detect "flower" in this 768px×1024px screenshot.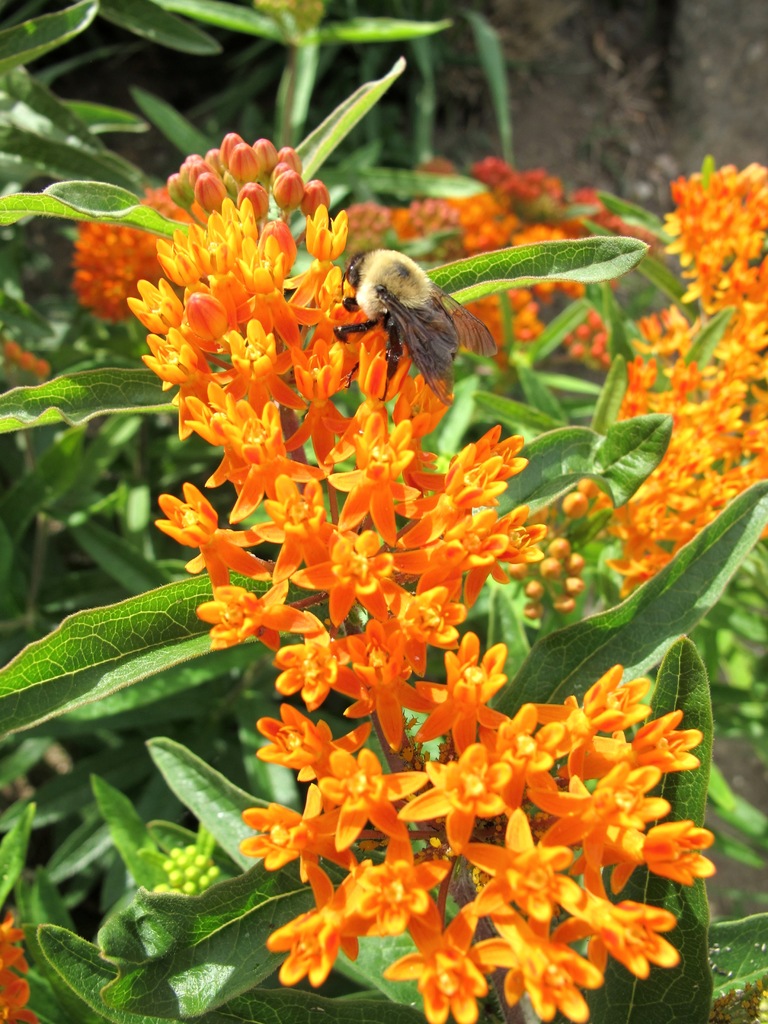
Detection: crop(68, 192, 196, 321).
